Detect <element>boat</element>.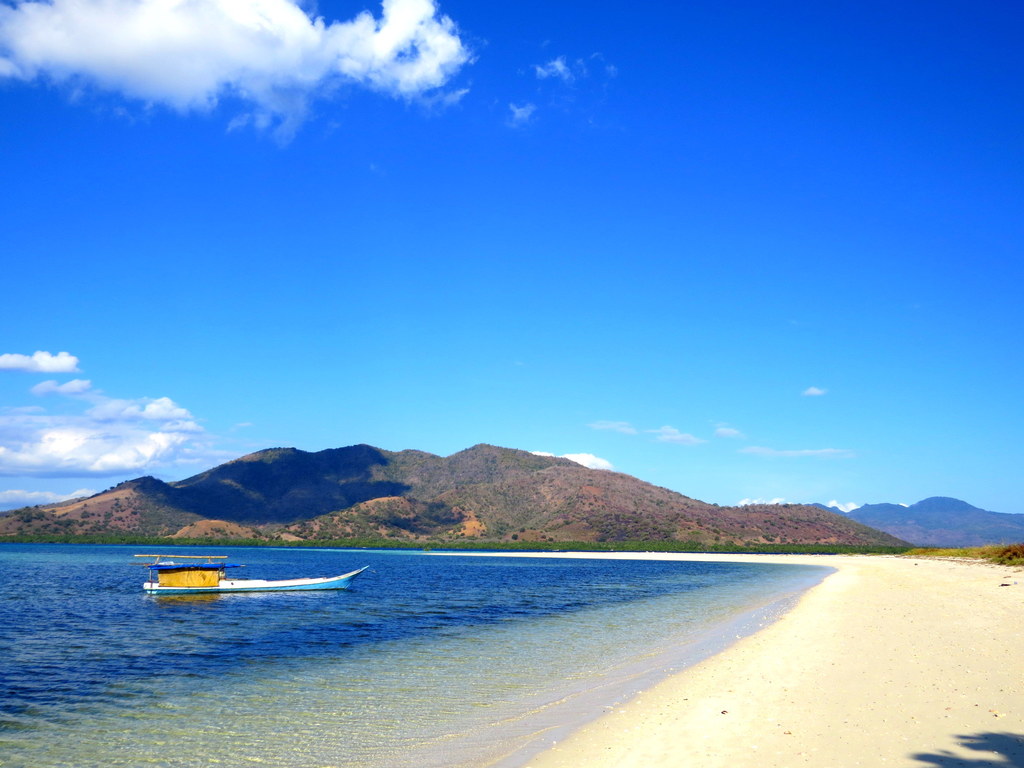
Detected at {"x1": 133, "y1": 549, "x2": 371, "y2": 596}.
